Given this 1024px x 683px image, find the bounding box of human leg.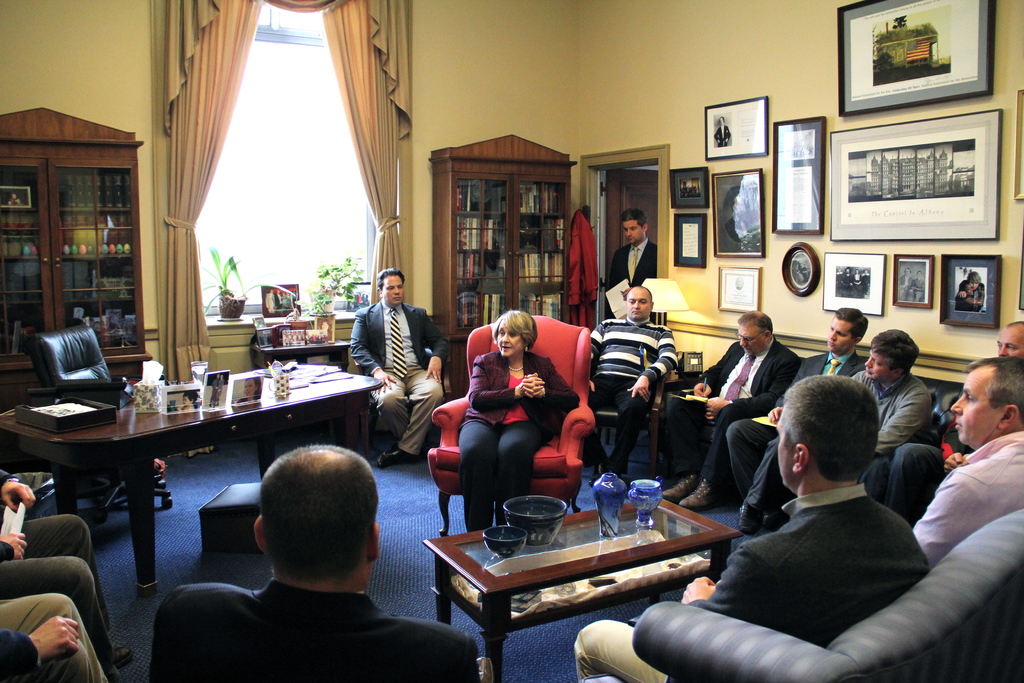
493/415/530/501.
